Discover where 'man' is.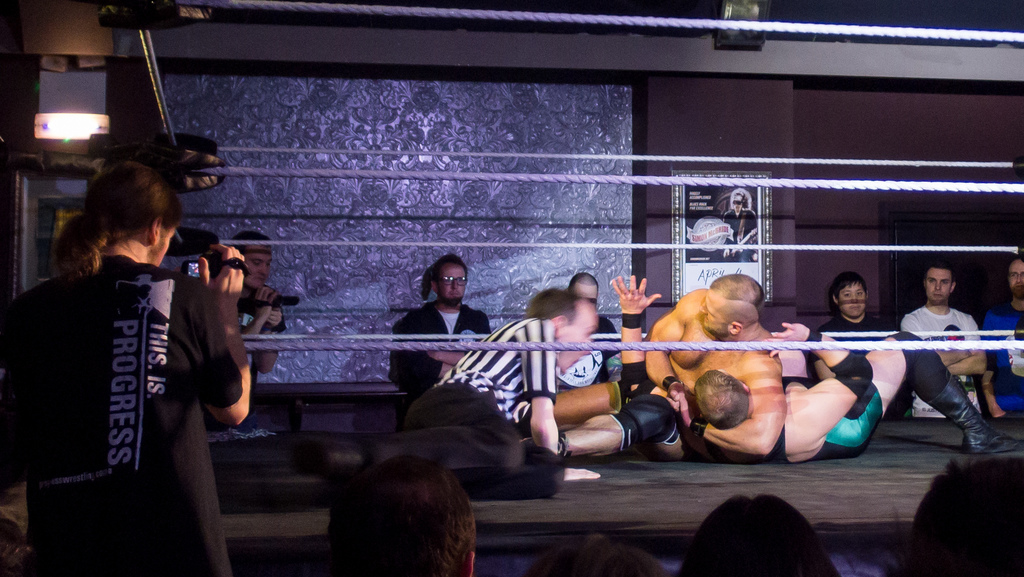
Discovered at locate(979, 257, 1023, 419).
